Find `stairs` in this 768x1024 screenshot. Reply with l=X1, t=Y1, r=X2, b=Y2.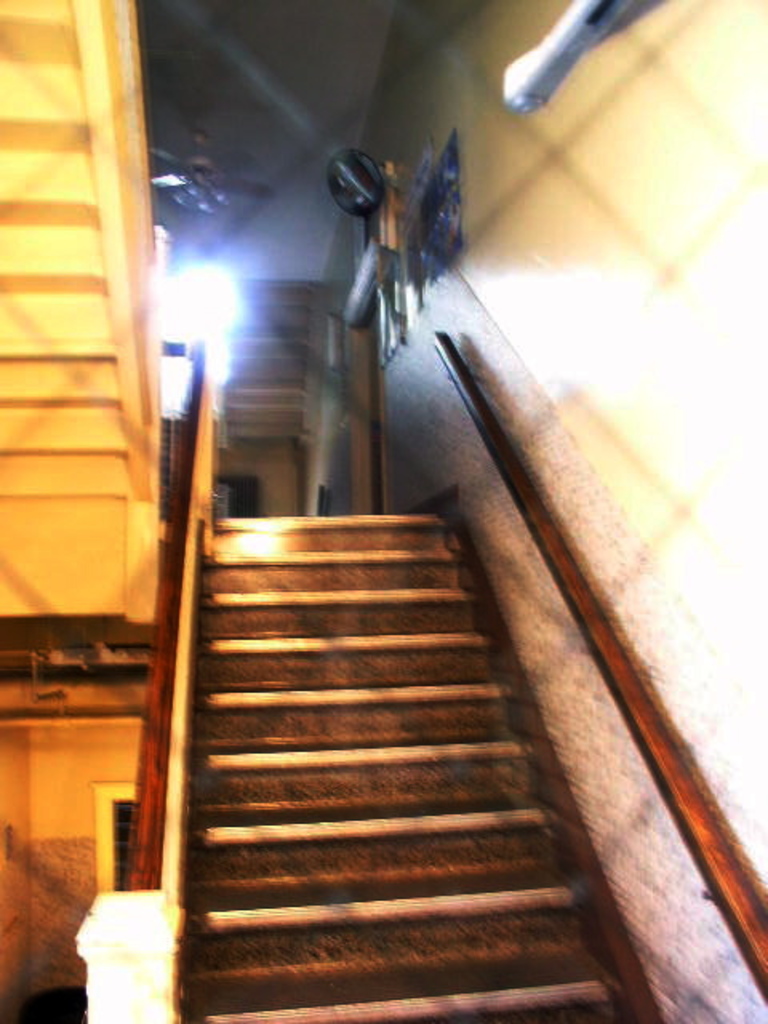
l=171, t=501, r=648, b=1022.
